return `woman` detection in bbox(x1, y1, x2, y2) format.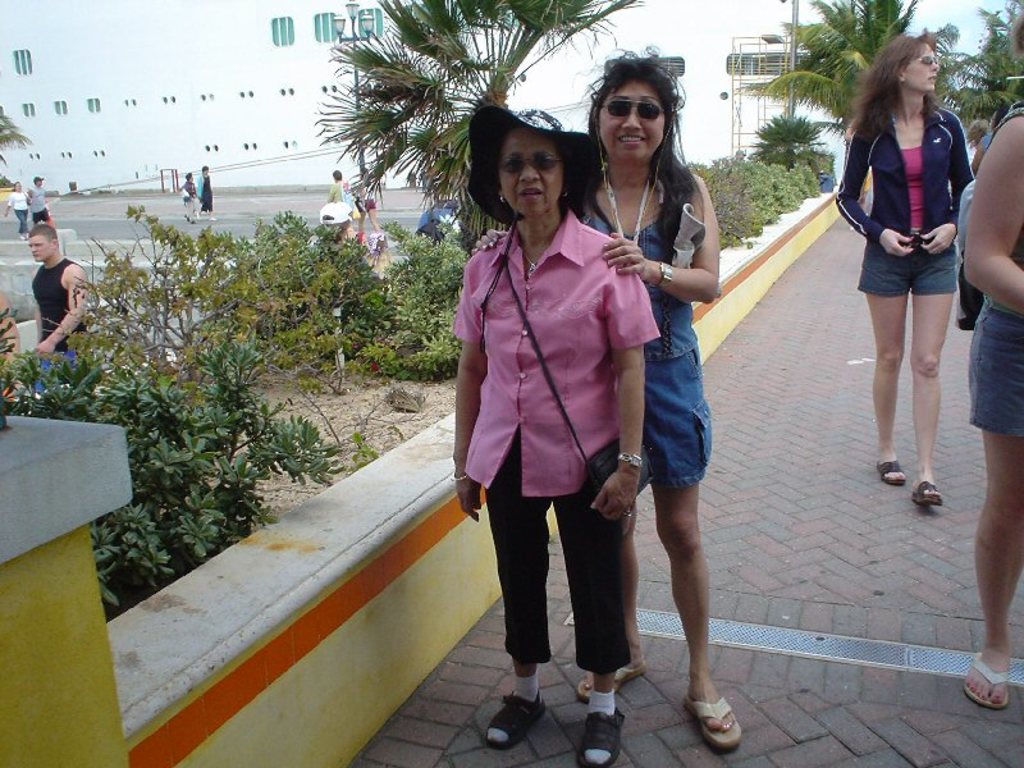
bbox(570, 47, 749, 749).
